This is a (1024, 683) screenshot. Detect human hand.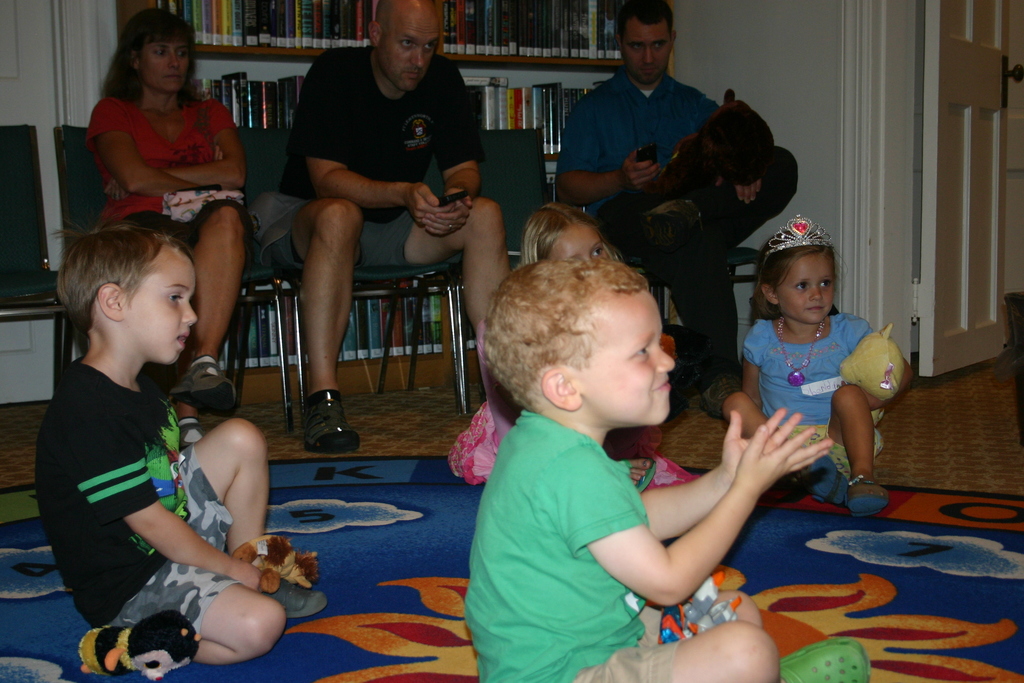
box=[721, 404, 804, 478].
